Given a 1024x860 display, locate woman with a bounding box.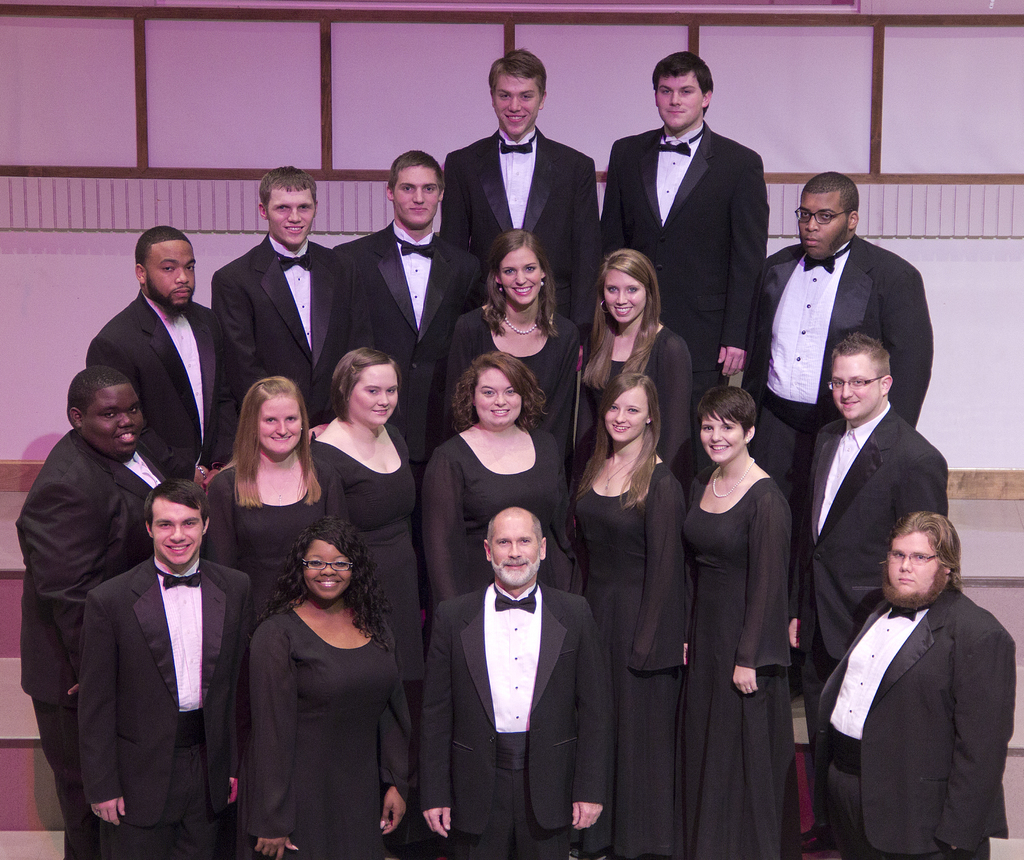
Located: [x1=417, y1=352, x2=588, y2=621].
